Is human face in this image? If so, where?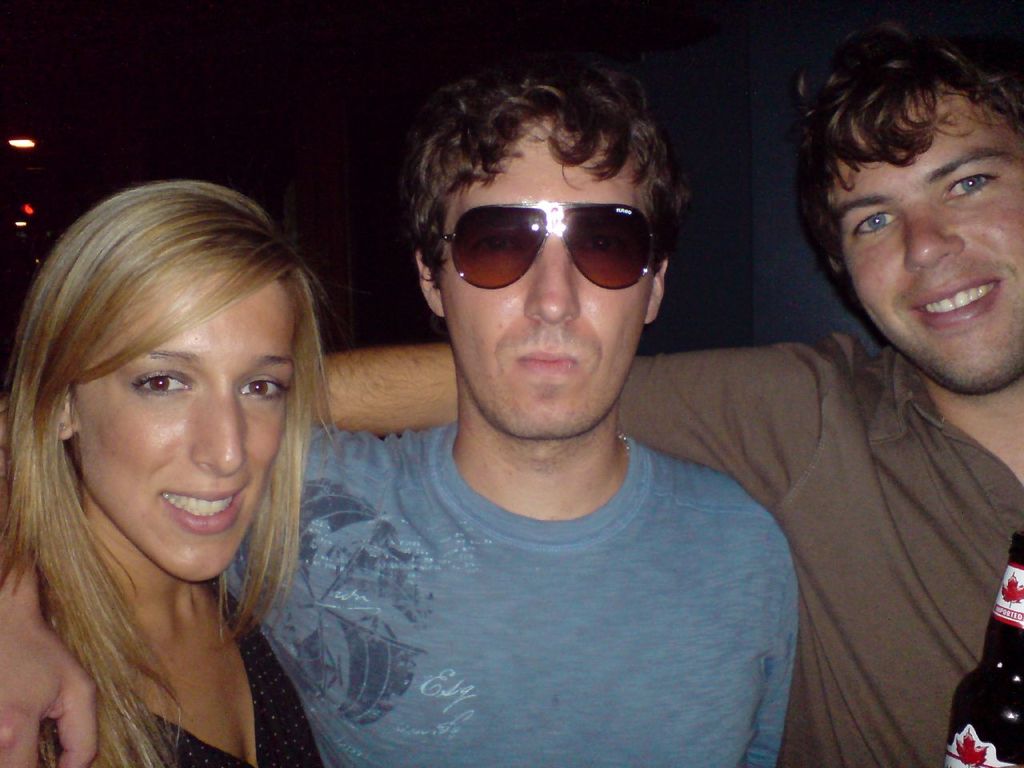
Yes, at 436, 122, 646, 422.
